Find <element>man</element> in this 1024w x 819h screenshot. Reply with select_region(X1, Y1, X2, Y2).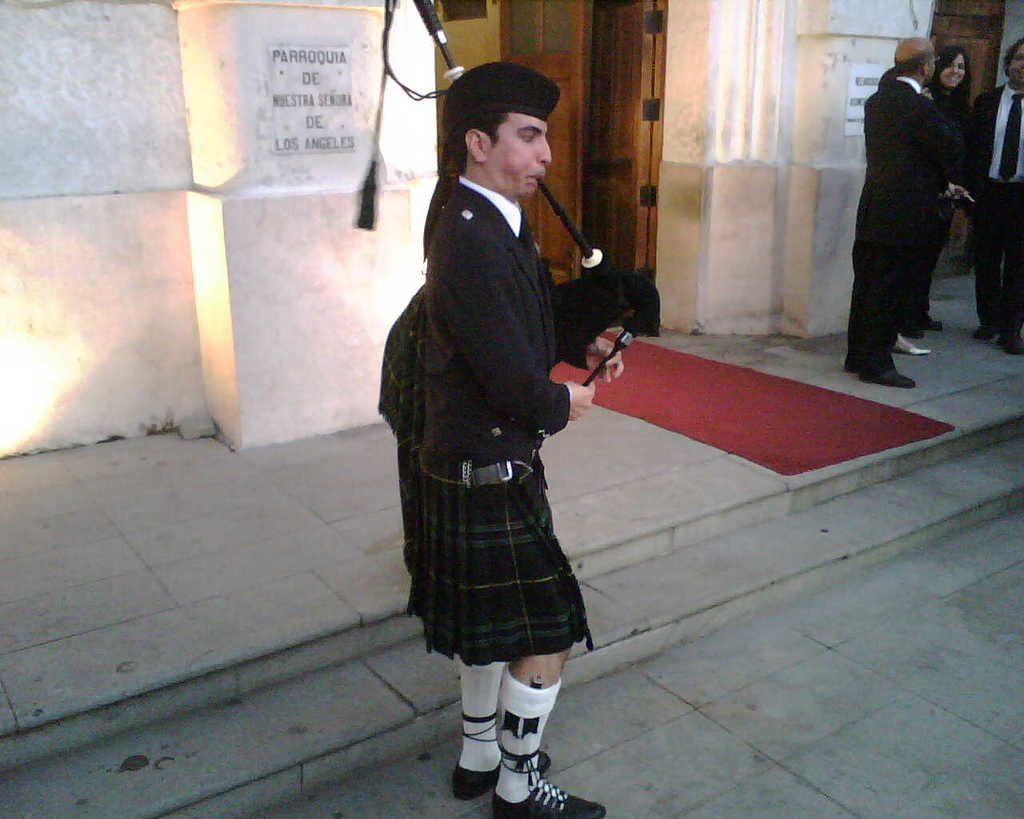
select_region(381, 63, 622, 787).
